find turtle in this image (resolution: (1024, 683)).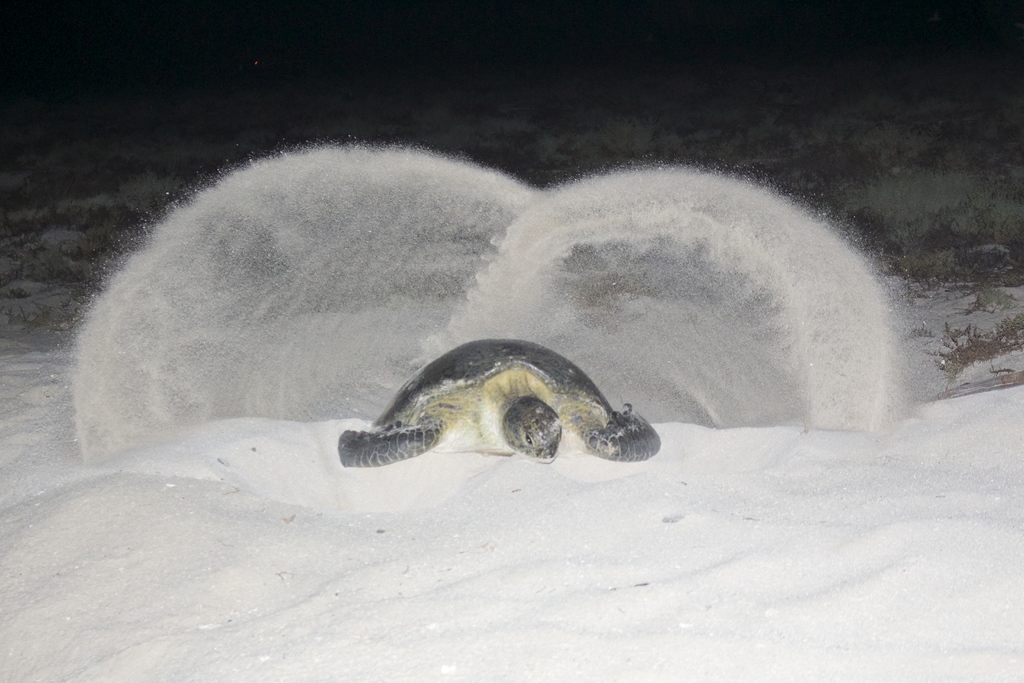
left=335, top=338, right=661, bottom=467.
